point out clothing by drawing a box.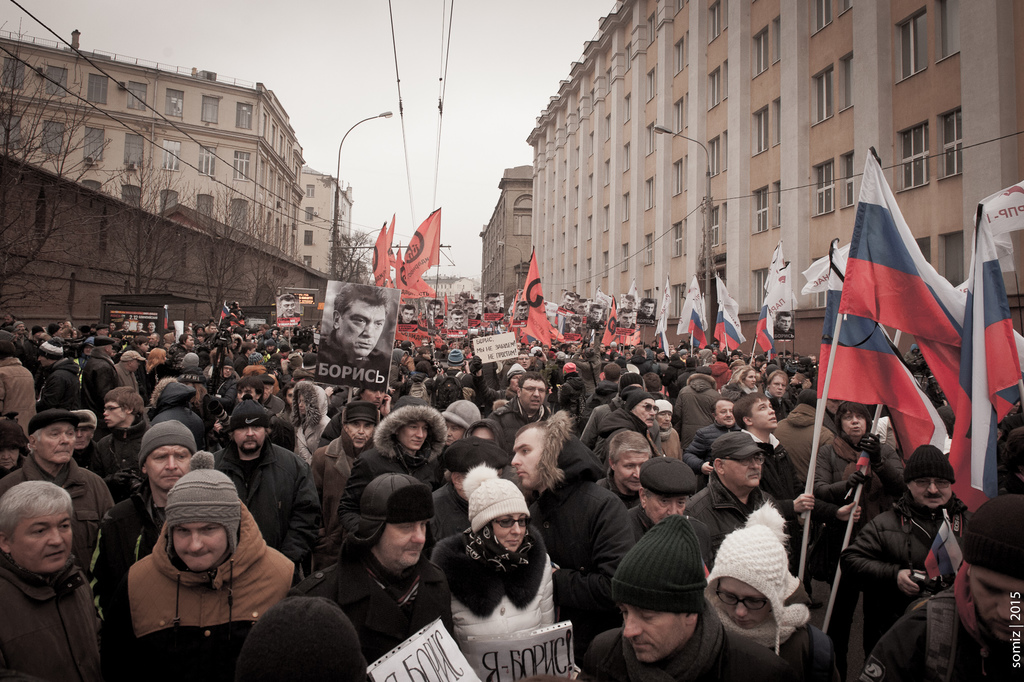
771, 326, 792, 340.
